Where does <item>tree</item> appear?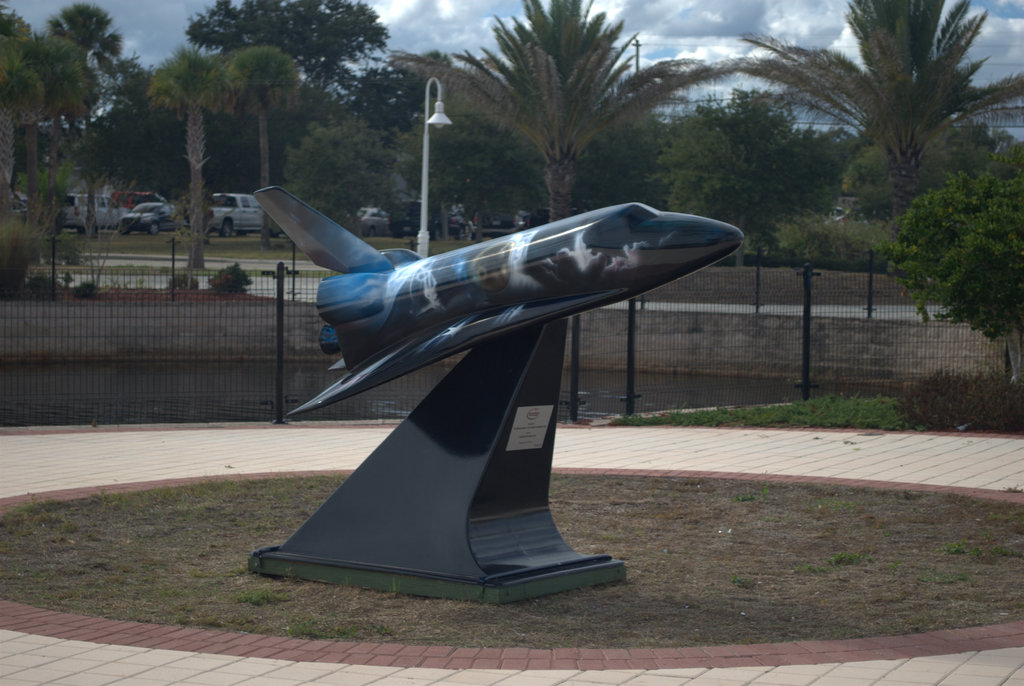
Appears at <bbox>777, 0, 1012, 248</bbox>.
